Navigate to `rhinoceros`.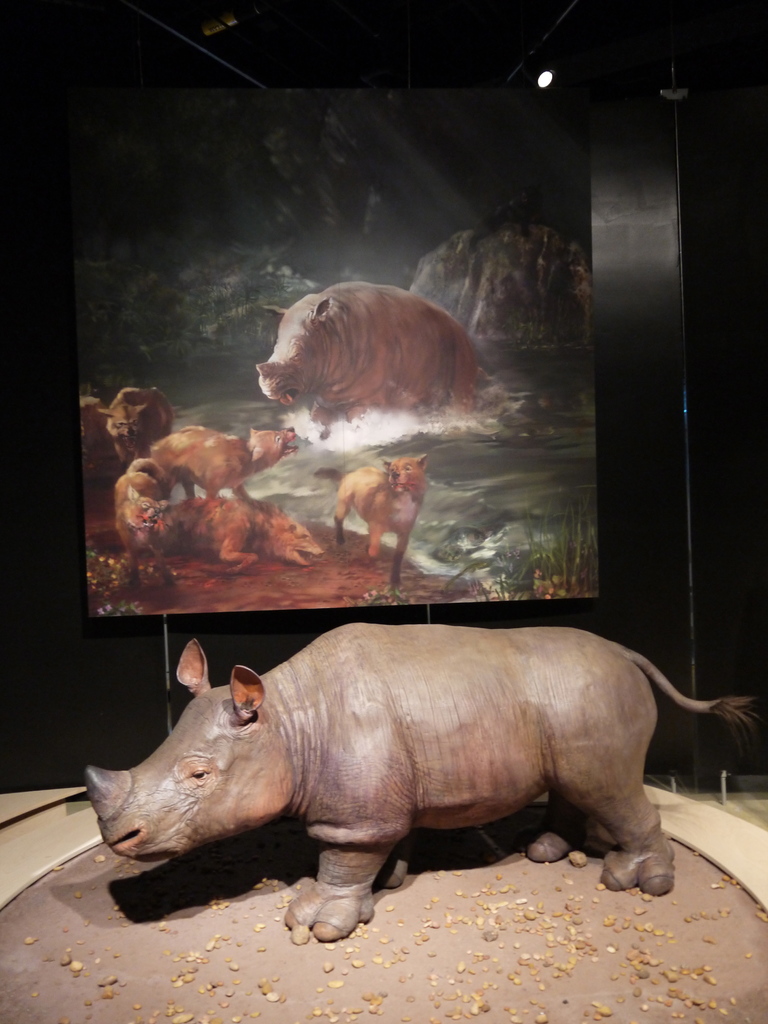
Navigation target: [x1=88, y1=614, x2=760, y2=941].
